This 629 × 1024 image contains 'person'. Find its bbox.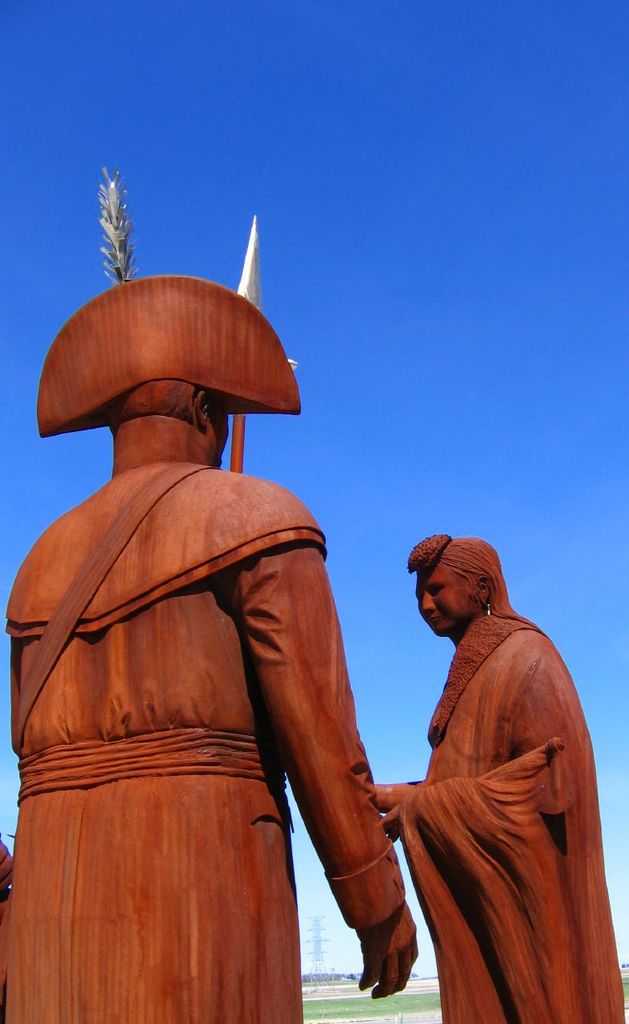
359 526 603 1020.
